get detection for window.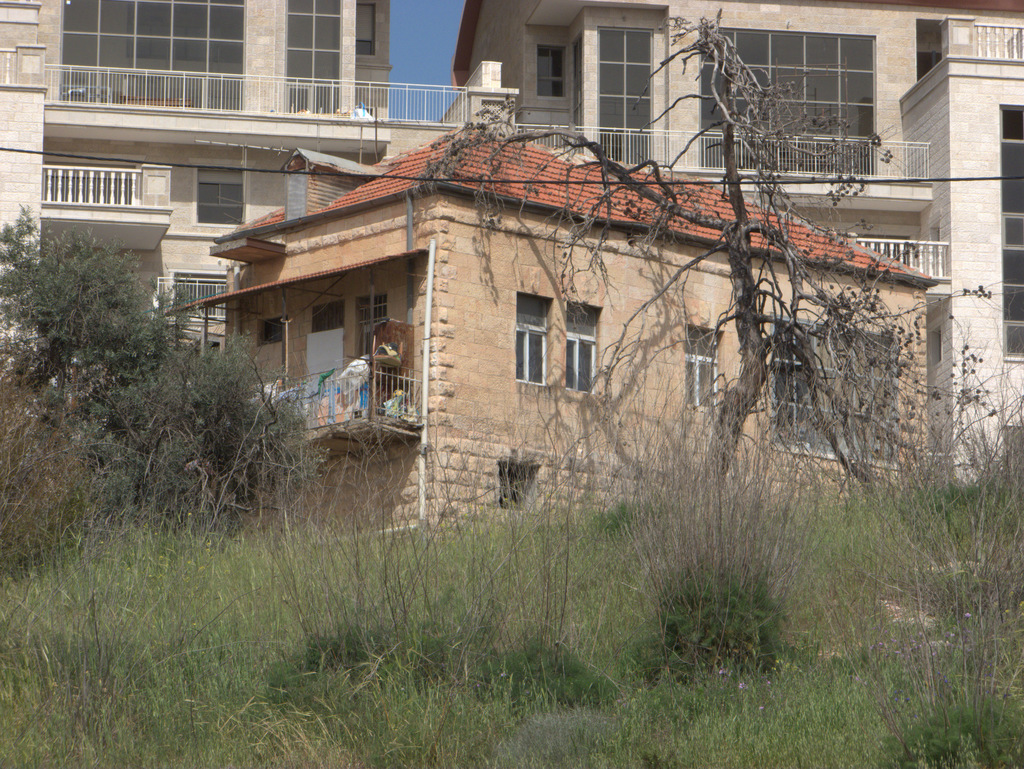
Detection: [x1=512, y1=305, x2=552, y2=386].
